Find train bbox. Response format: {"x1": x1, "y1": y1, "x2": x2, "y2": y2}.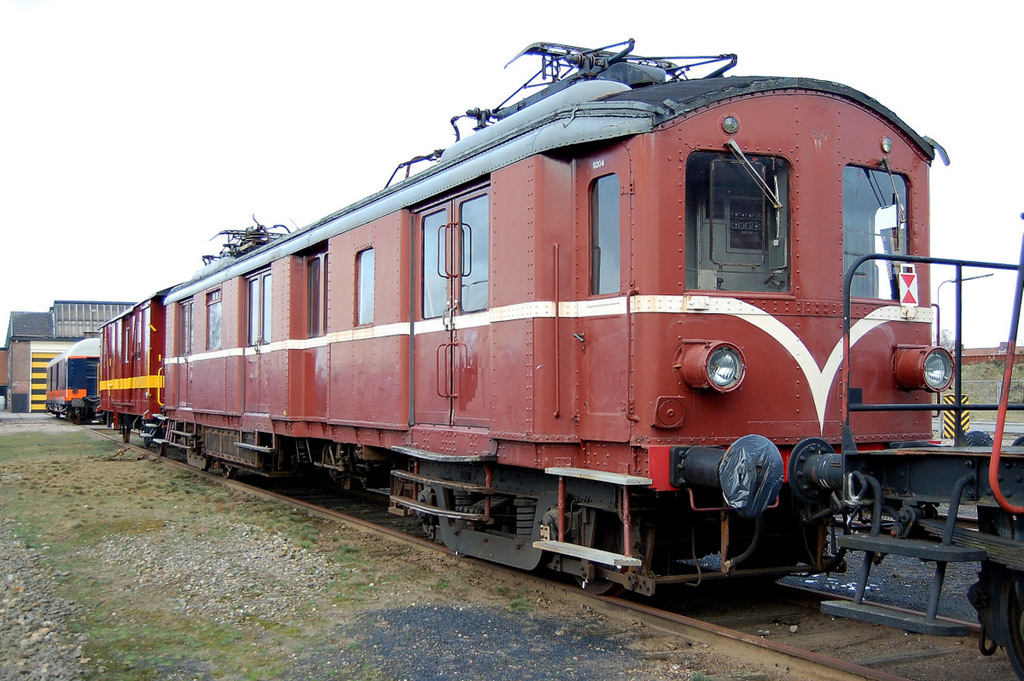
{"x1": 32, "y1": 335, "x2": 108, "y2": 430}.
